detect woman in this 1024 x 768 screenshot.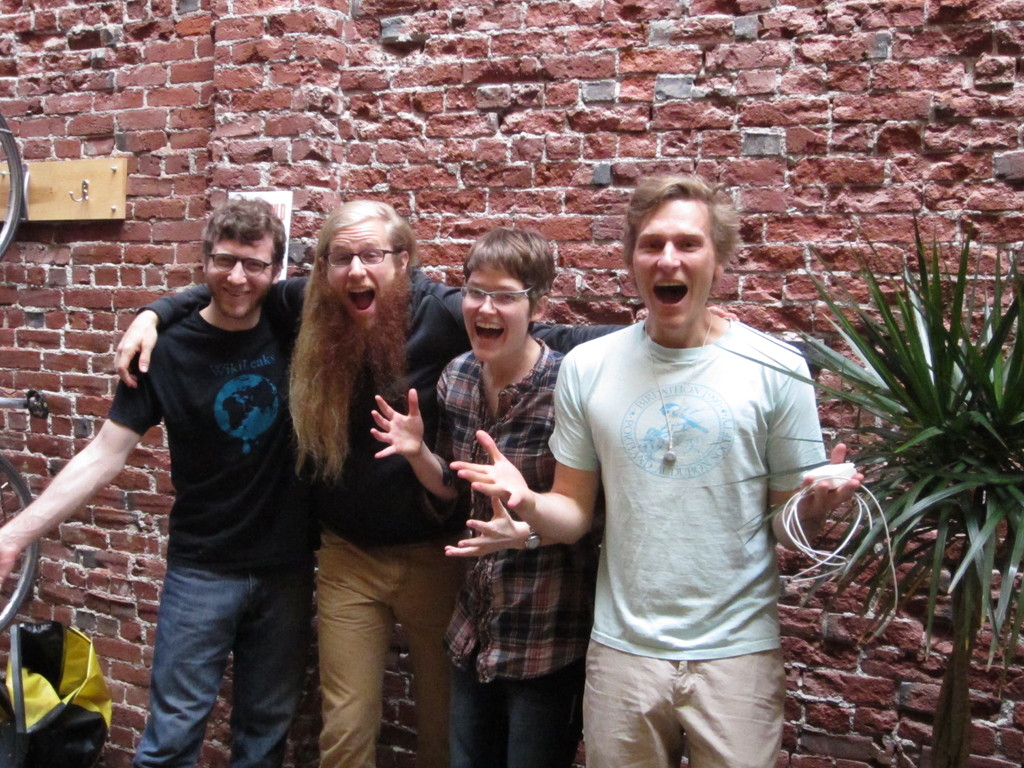
Detection: [413,227,592,758].
